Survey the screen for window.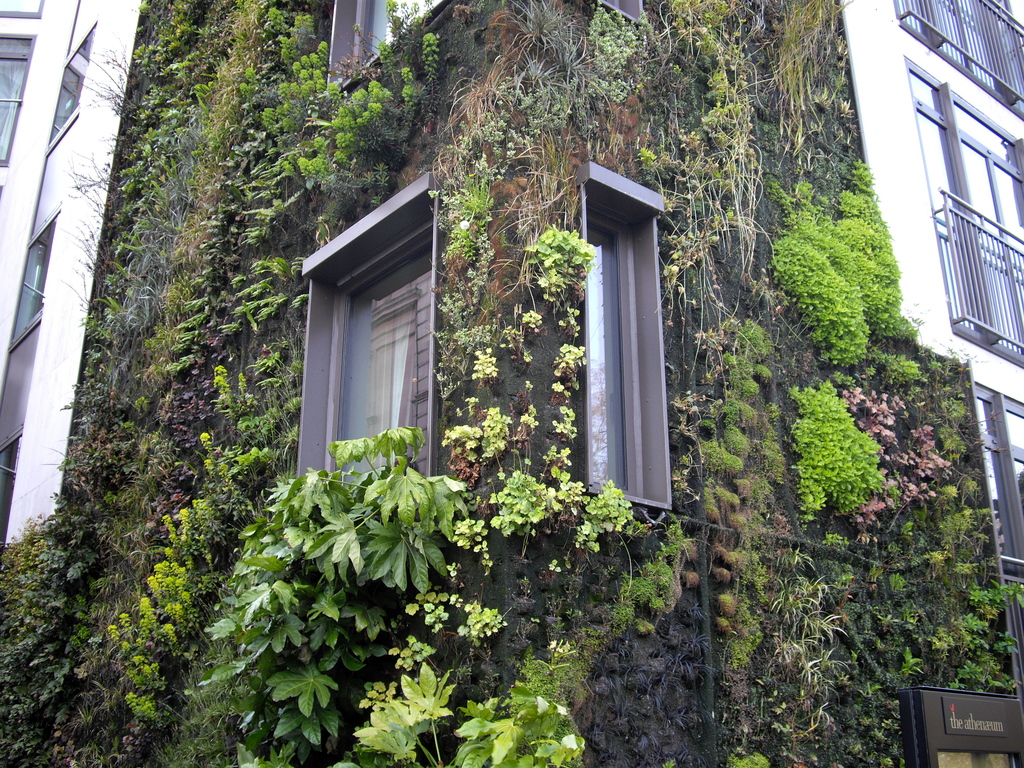
Survey found: (356,0,440,62).
